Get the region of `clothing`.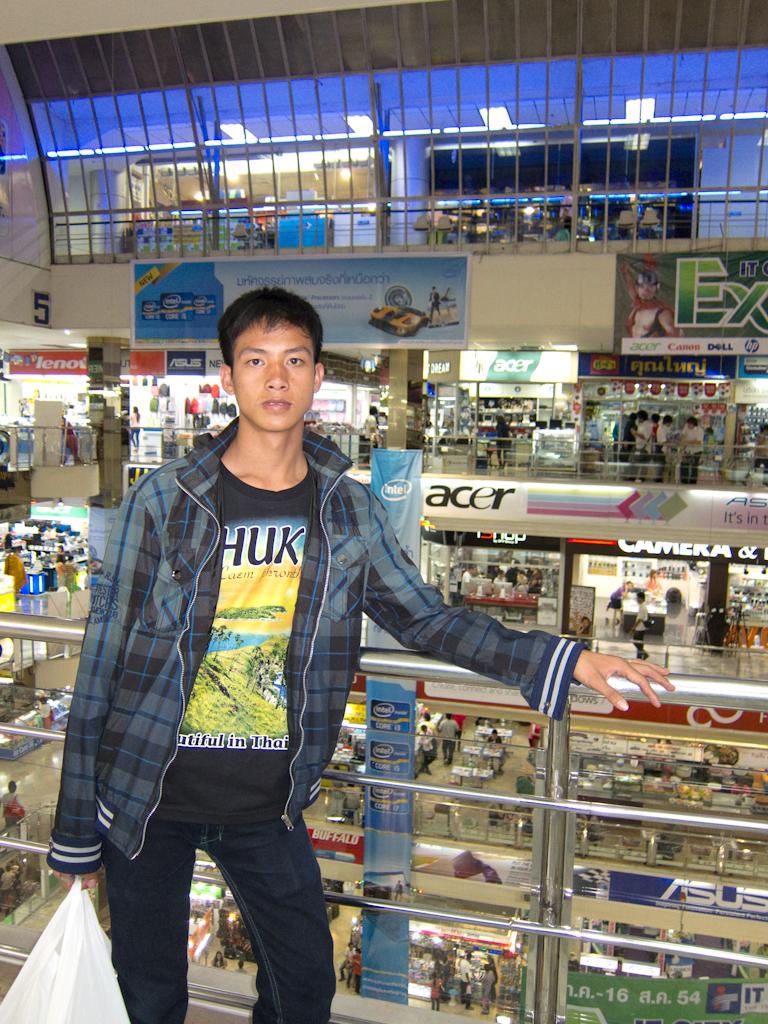
x1=3, y1=787, x2=20, y2=840.
